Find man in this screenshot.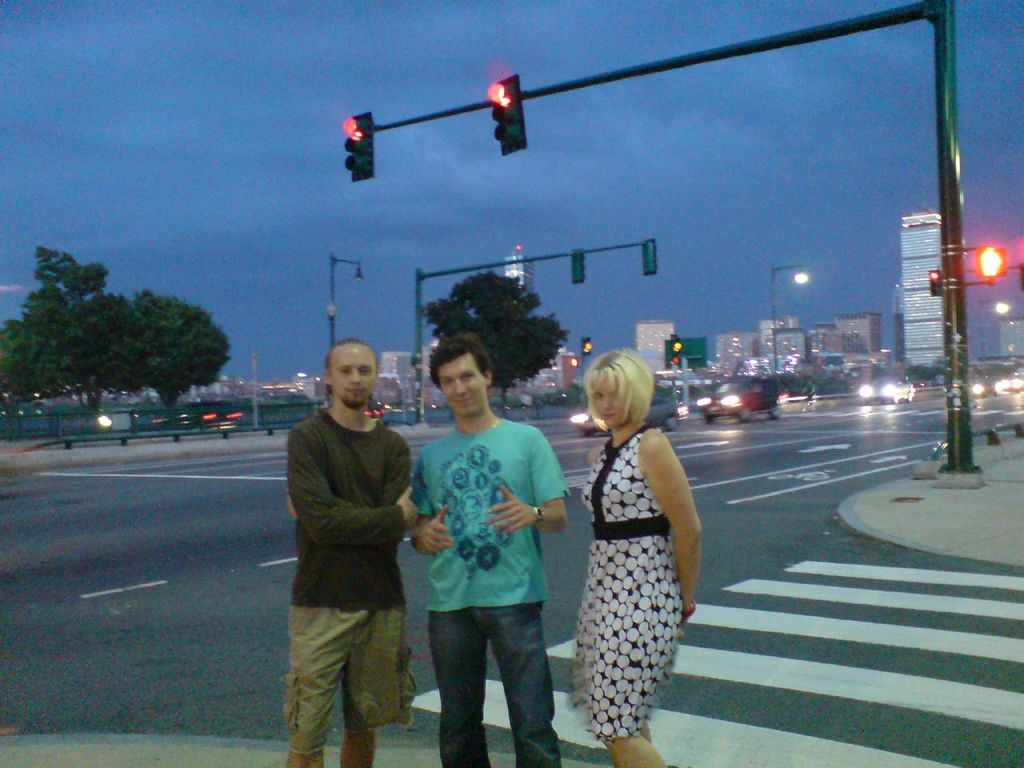
The bounding box for man is box(408, 350, 564, 767).
